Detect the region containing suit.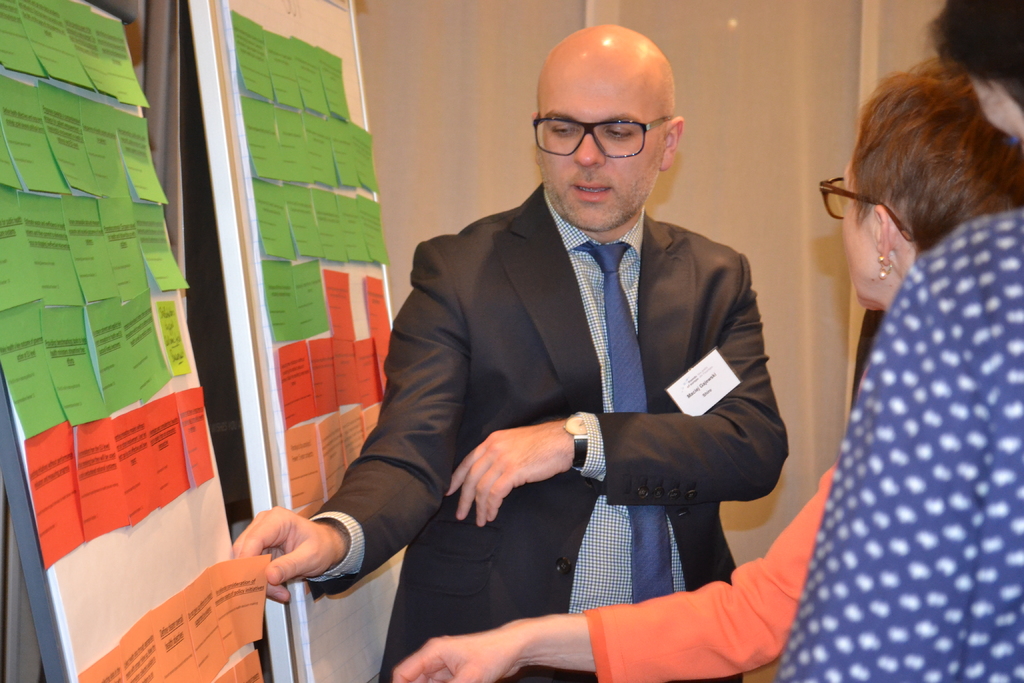
305,176,790,682.
